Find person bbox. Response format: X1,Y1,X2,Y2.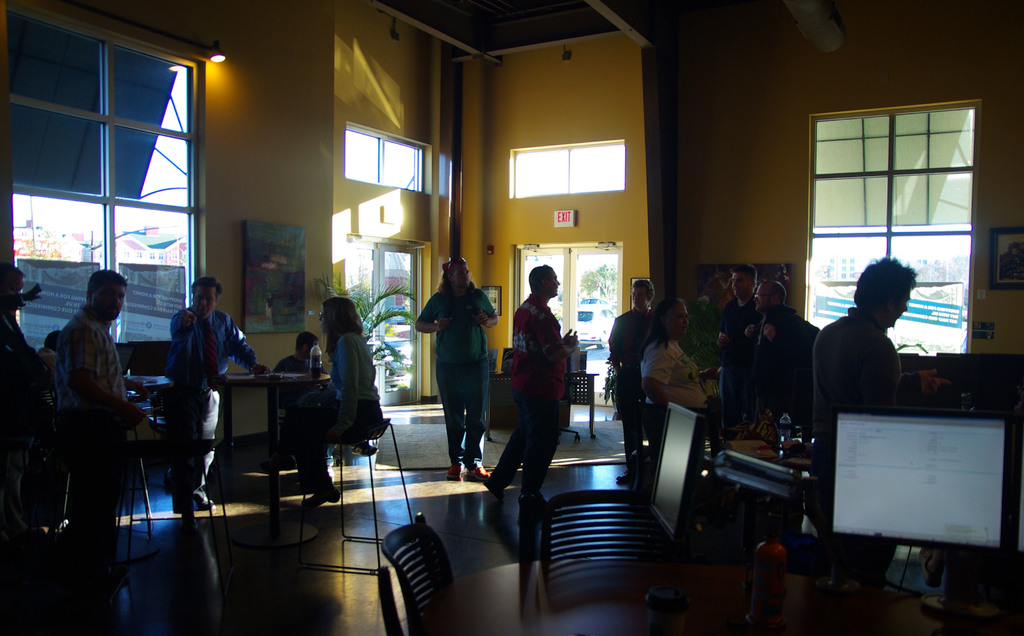
168,276,259,514.
